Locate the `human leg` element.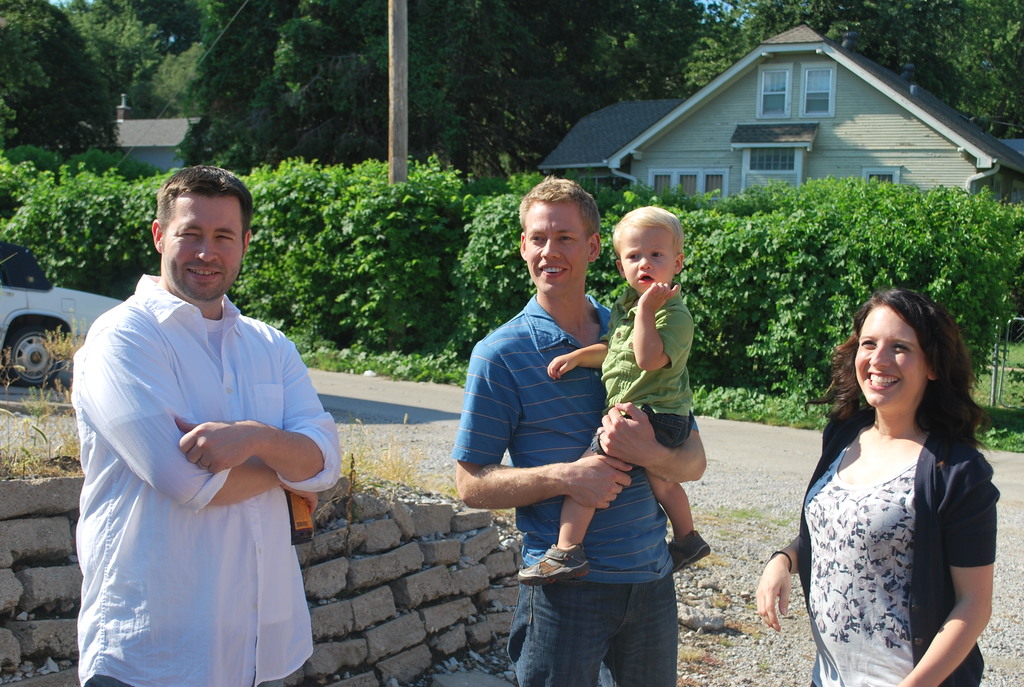
Element bbox: (645,469,710,572).
